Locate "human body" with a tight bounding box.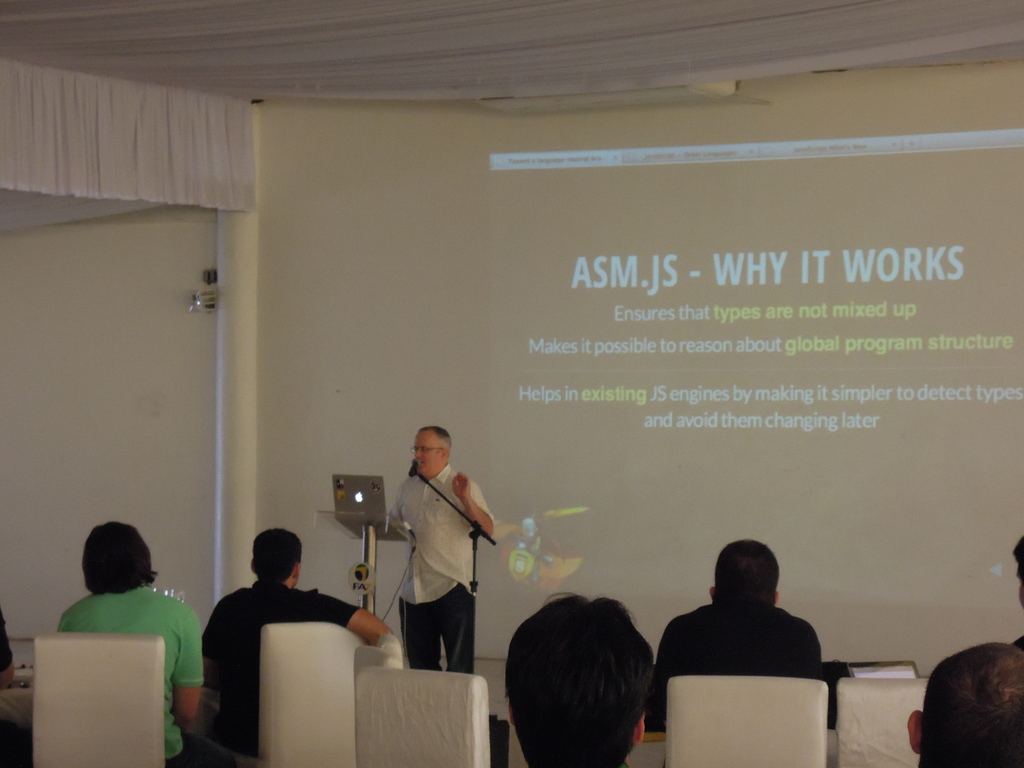
box=[505, 595, 655, 767].
